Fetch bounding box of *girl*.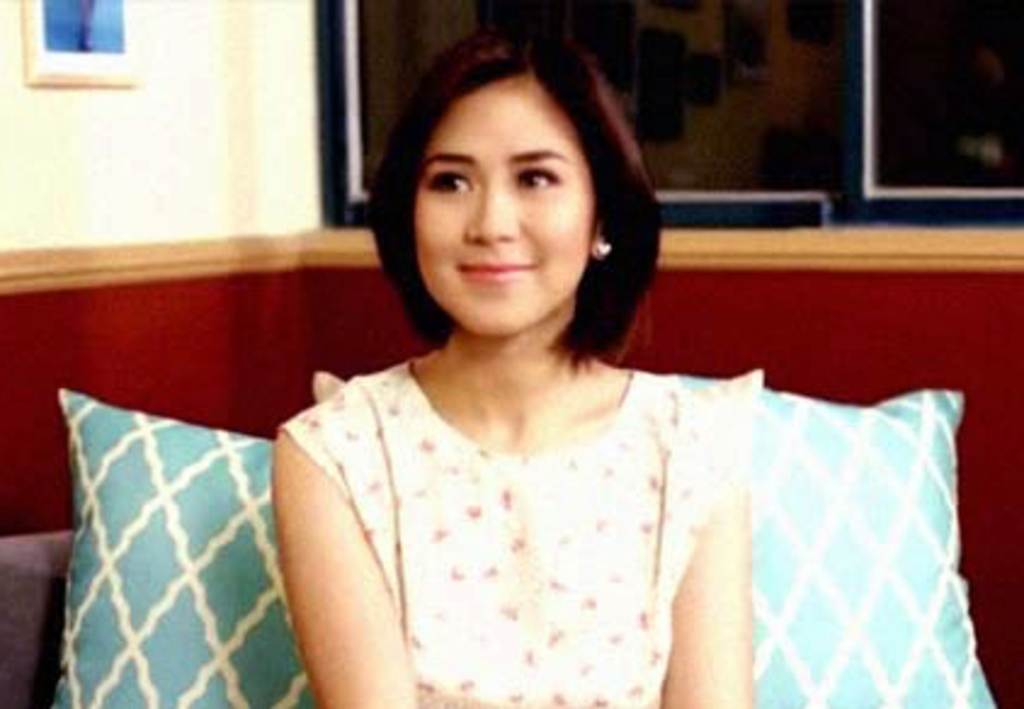
Bbox: bbox=[269, 19, 767, 707].
